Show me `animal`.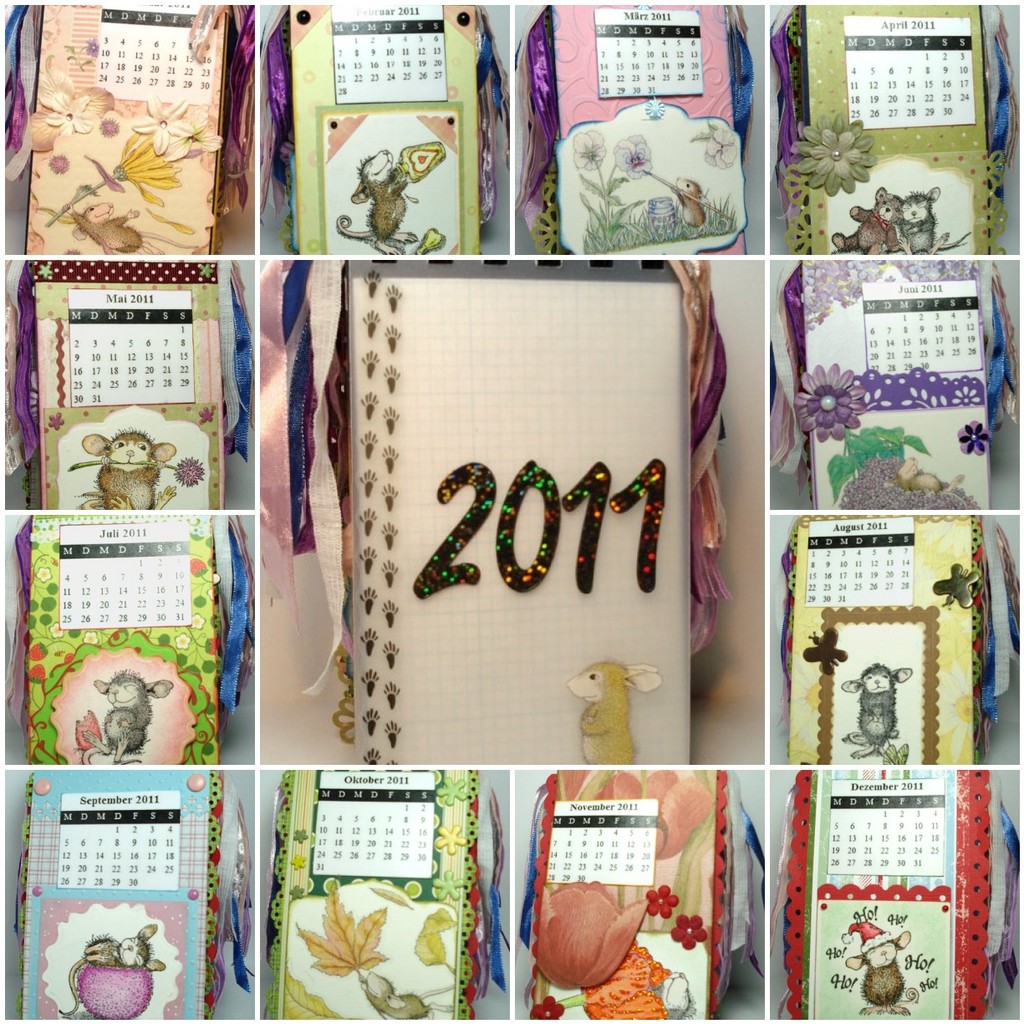
`animal` is here: bbox=(572, 664, 667, 762).
